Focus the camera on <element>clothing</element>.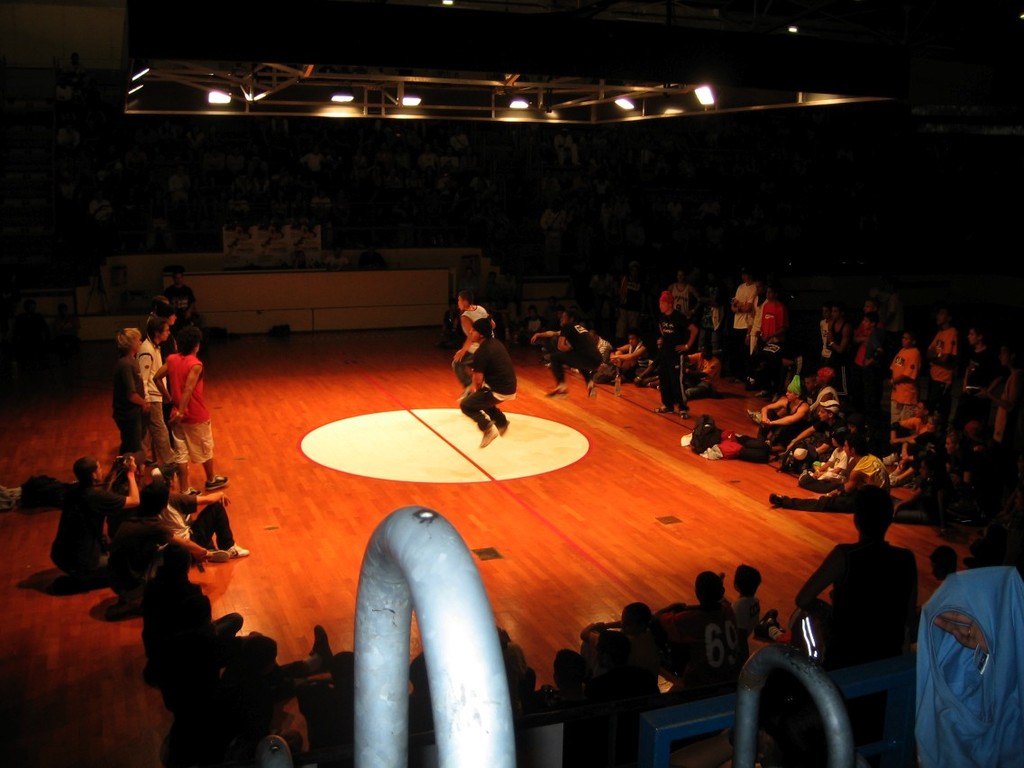
Focus region: (left=110, top=354, right=149, bottom=445).
